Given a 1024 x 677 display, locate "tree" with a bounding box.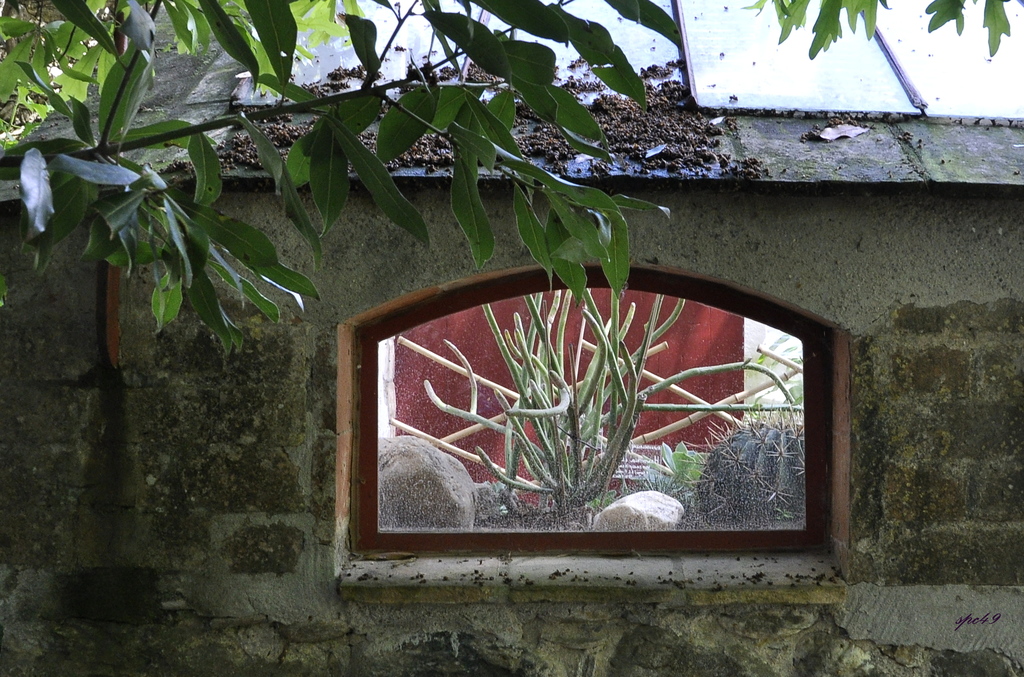
Located: crop(1, 0, 1023, 334).
